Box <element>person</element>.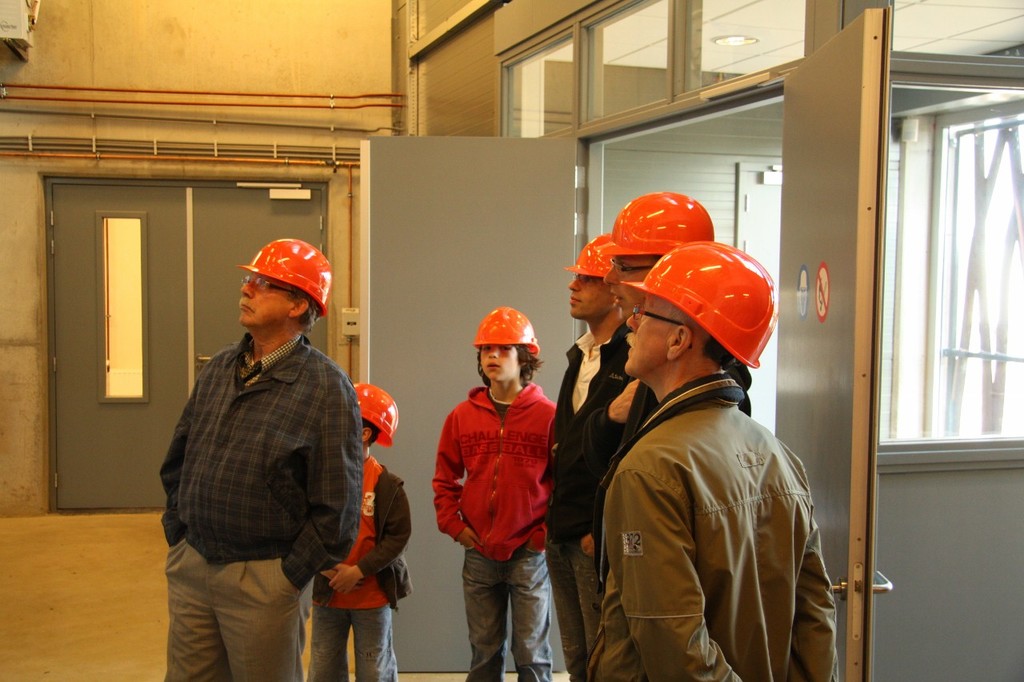
detection(571, 238, 838, 681).
